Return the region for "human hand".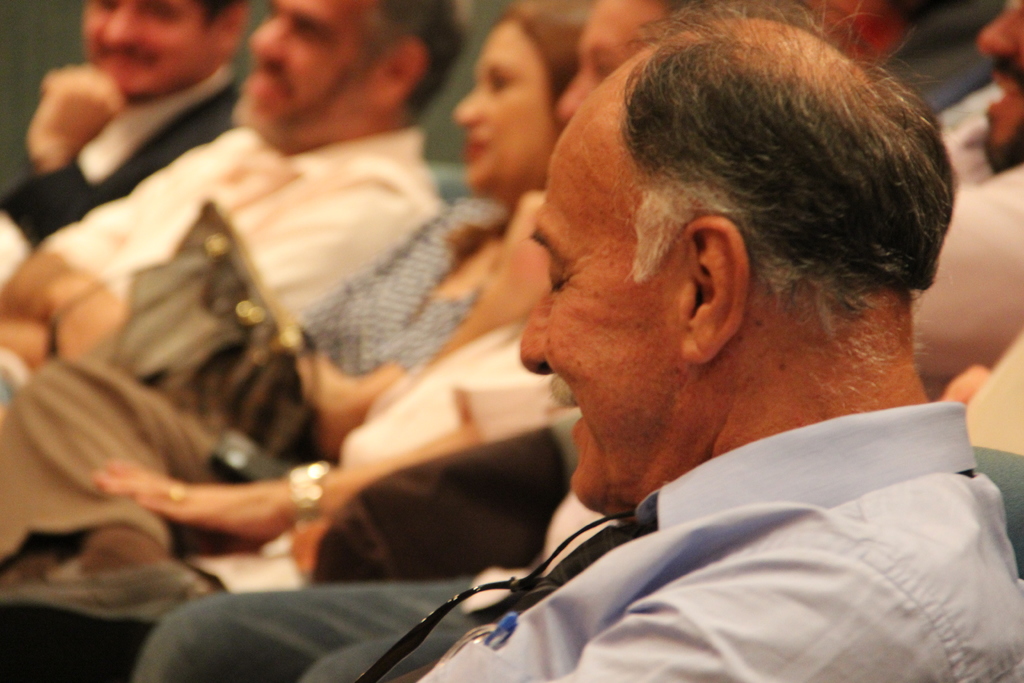
97 461 283 541.
